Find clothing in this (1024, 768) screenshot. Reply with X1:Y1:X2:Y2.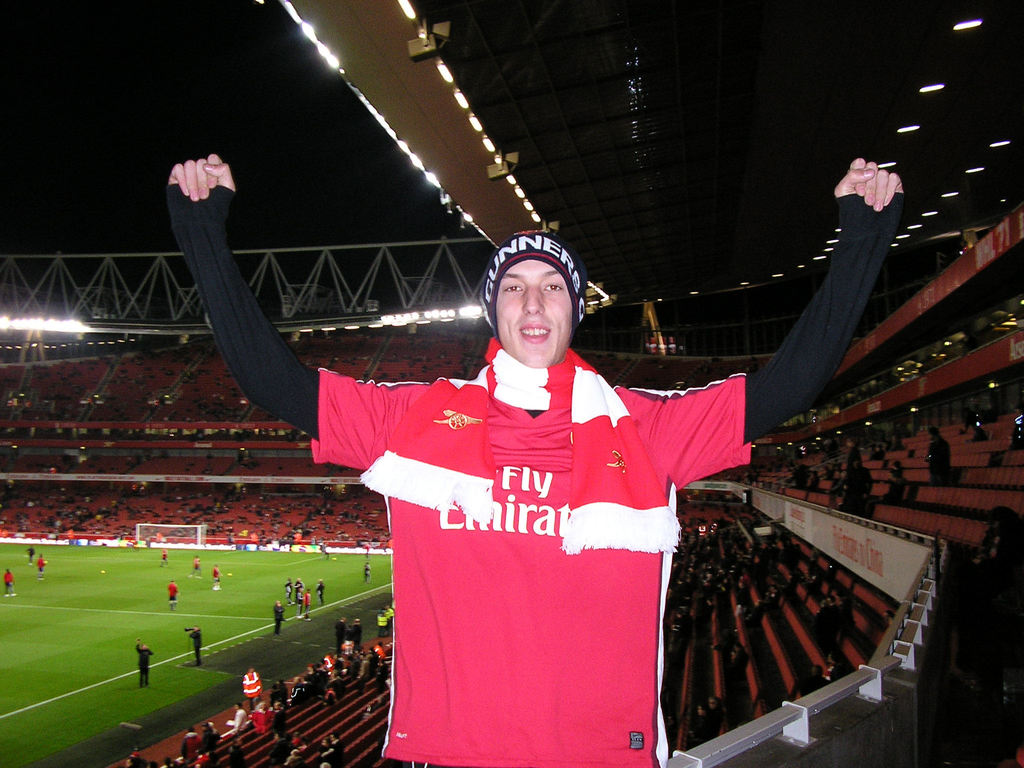
167:190:894:767.
